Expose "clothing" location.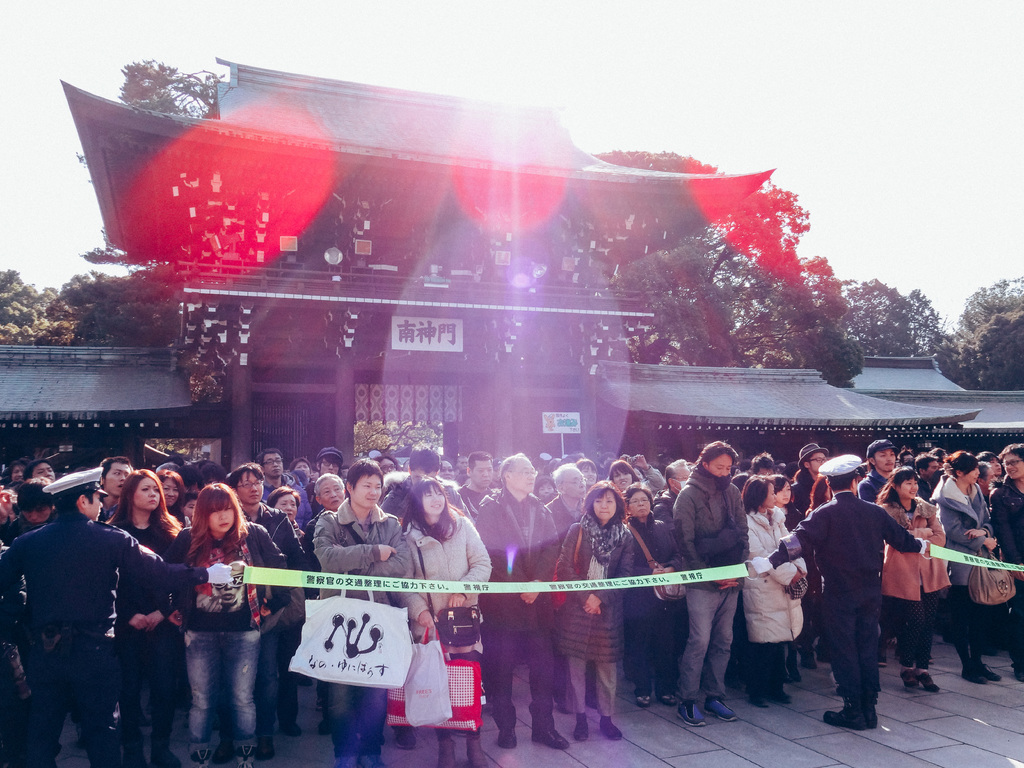
Exposed at 785,502,813,668.
